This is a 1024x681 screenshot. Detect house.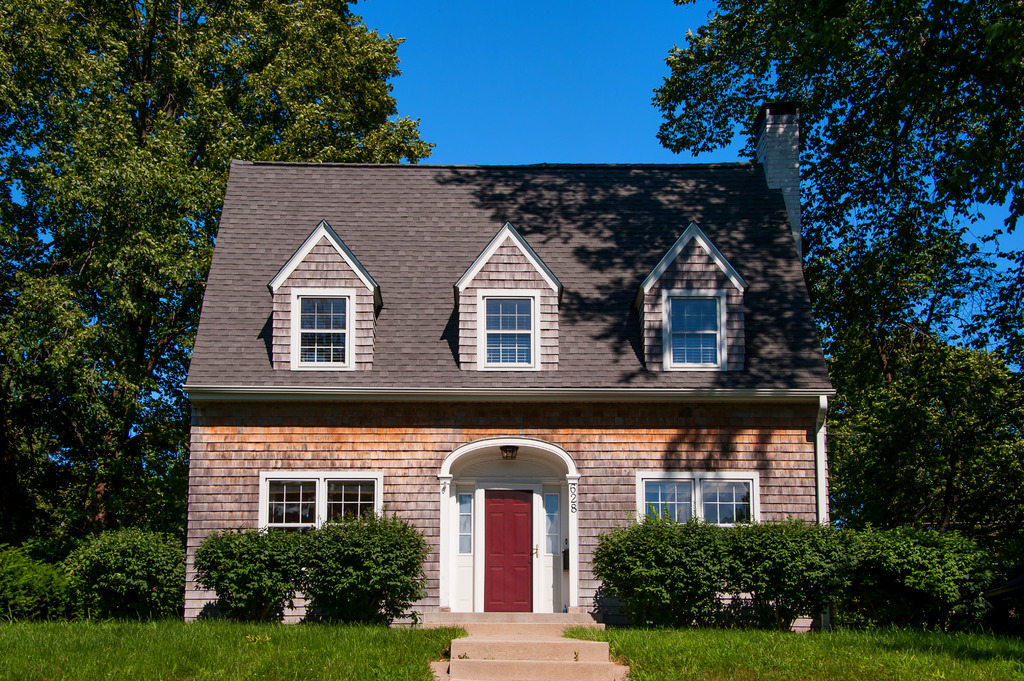
205/138/836/622.
